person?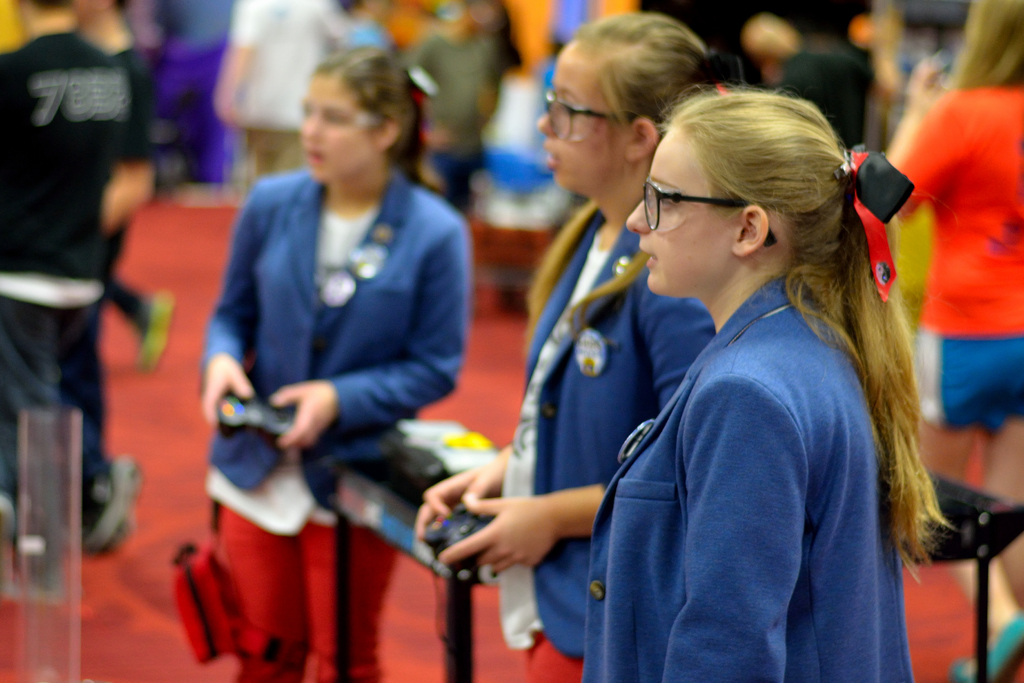
{"x1": 584, "y1": 82, "x2": 946, "y2": 682}
